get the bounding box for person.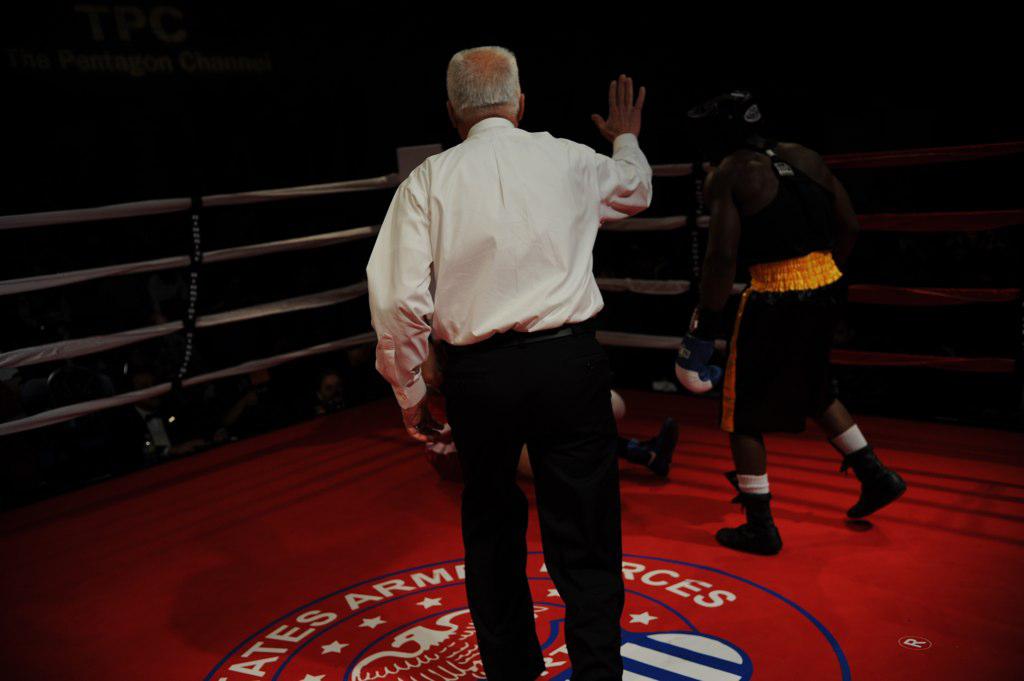
[681,81,914,571].
